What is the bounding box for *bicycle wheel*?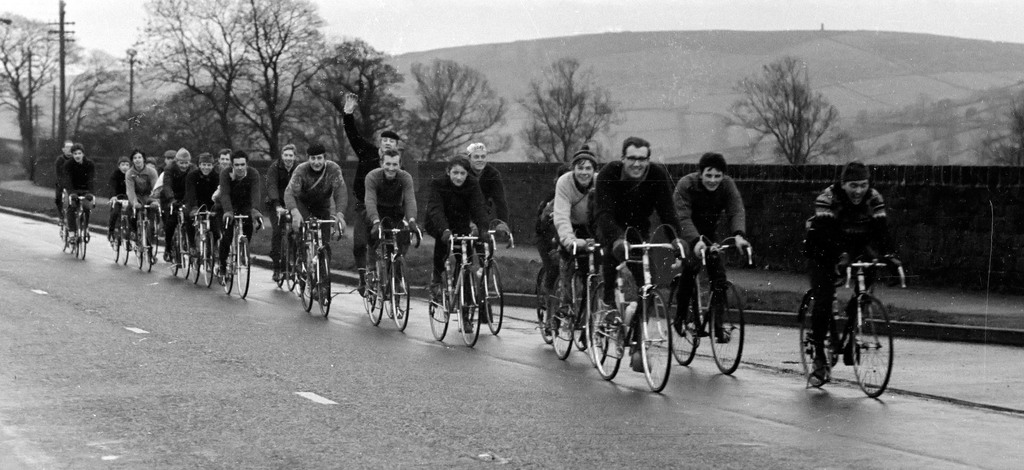
378, 260, 399, 316.
